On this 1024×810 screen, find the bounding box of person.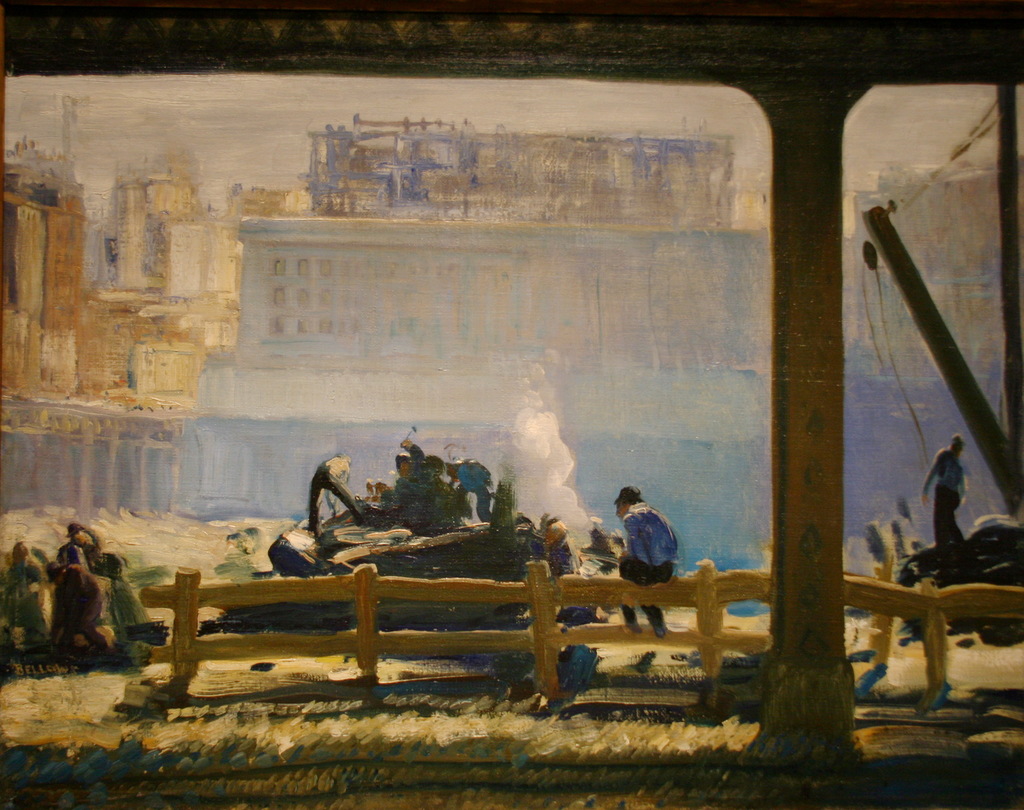
Bounding box: {"x1": 920, "y1": 433, "x2": 971, "y2": 550}.
